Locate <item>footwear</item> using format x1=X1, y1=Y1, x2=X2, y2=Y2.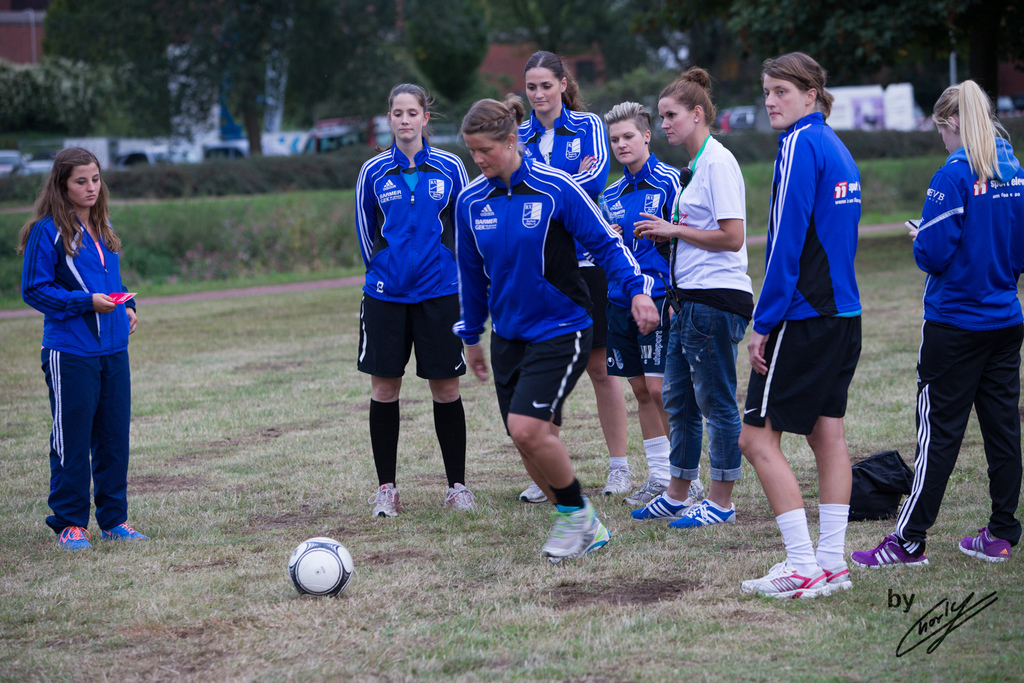
x1=771, y1=532, x2=853, y2=607.
